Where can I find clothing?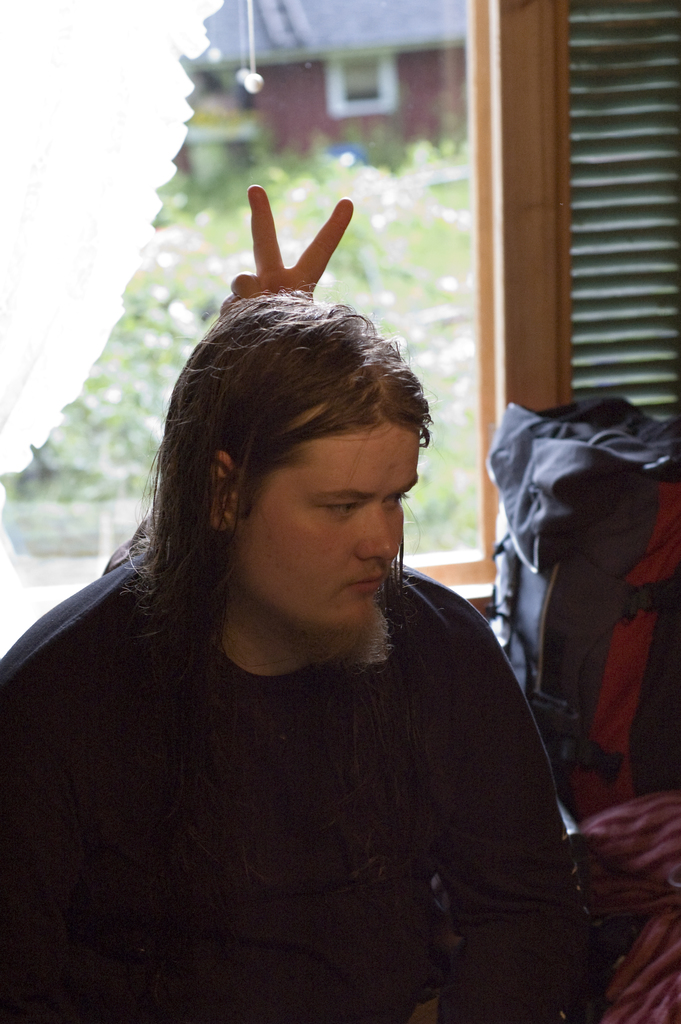
You can find it at x1=28 y1=547 x2=575 y2=1001.
